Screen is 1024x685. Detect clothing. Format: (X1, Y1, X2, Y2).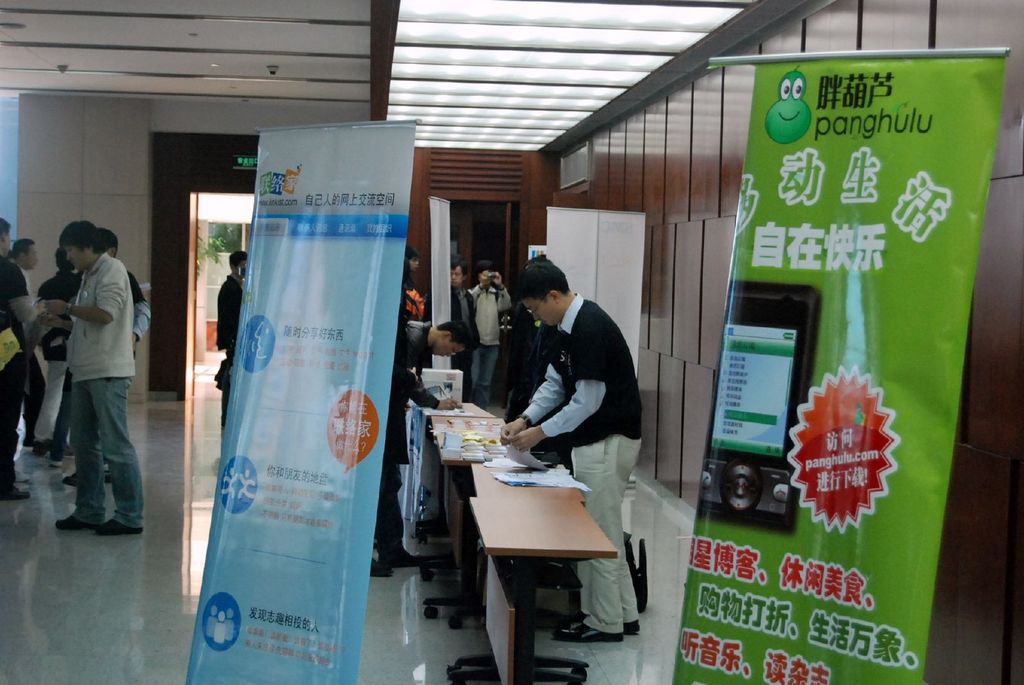
(67, 254, 148, 532).
